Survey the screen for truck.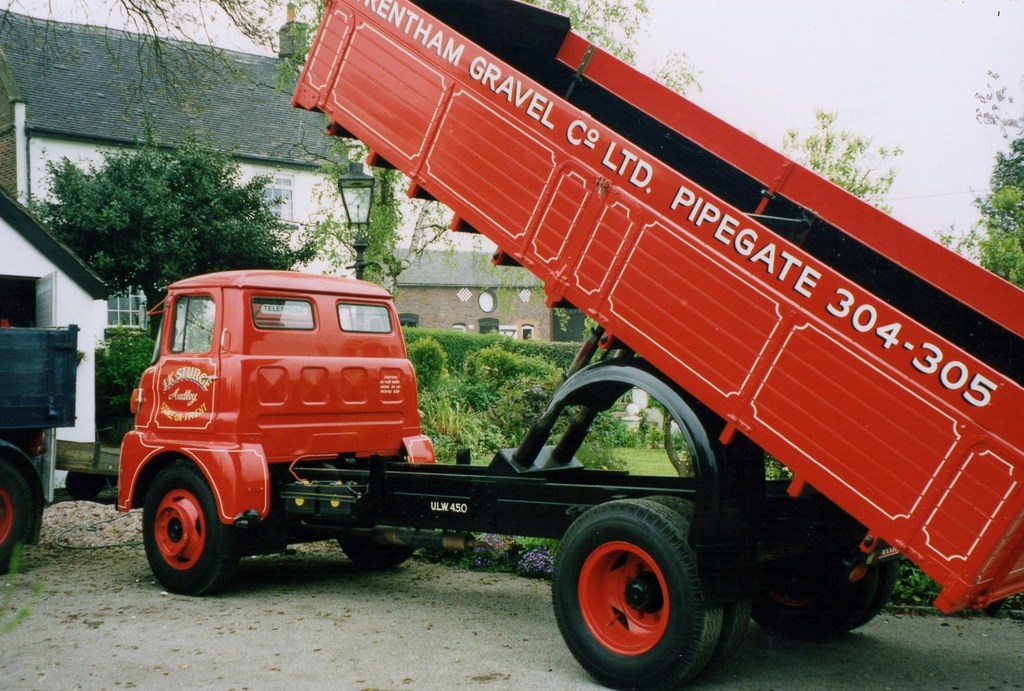
Survey found: locate(140, 19, 1023, 690).
